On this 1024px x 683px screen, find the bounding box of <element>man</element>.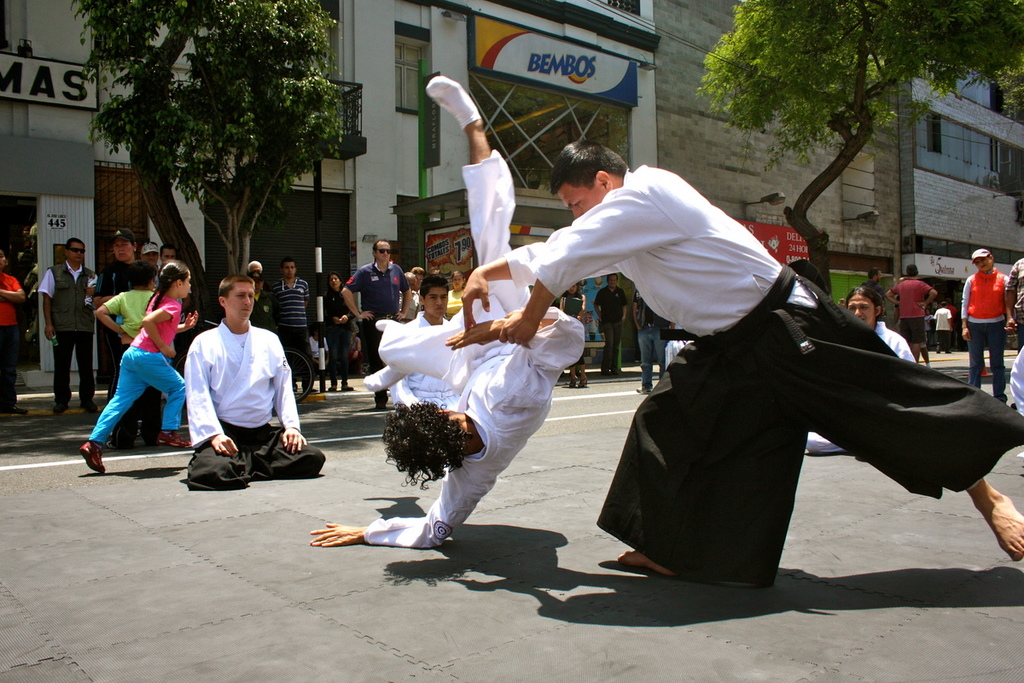
Bounding box: Rect(317, 267, 354, 393).
